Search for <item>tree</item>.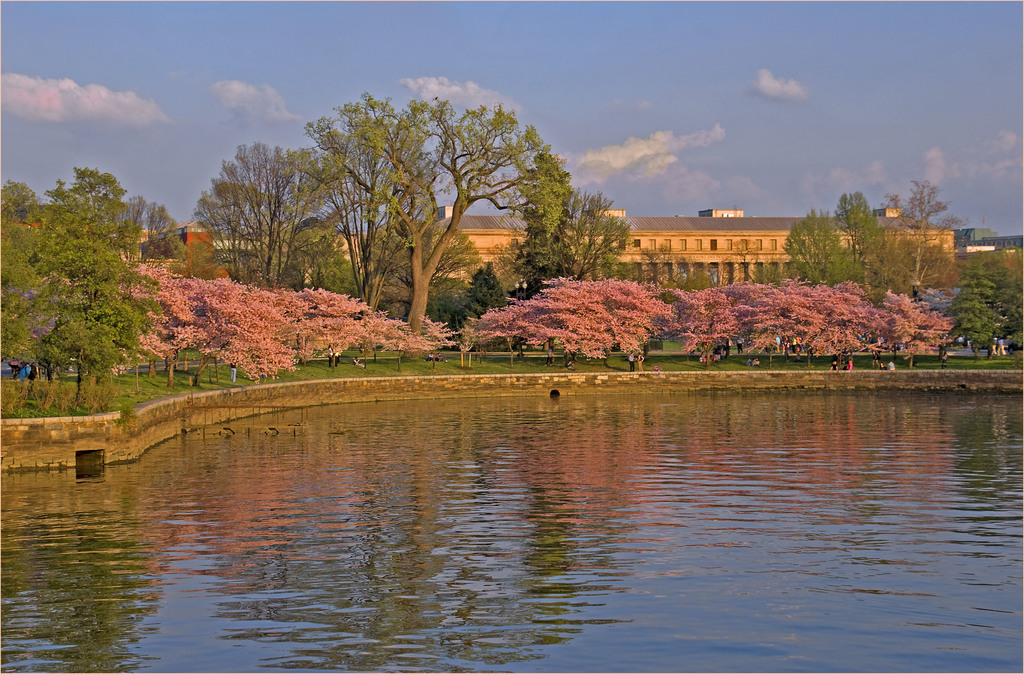
Found at detection(738, 253, 793, 289).
